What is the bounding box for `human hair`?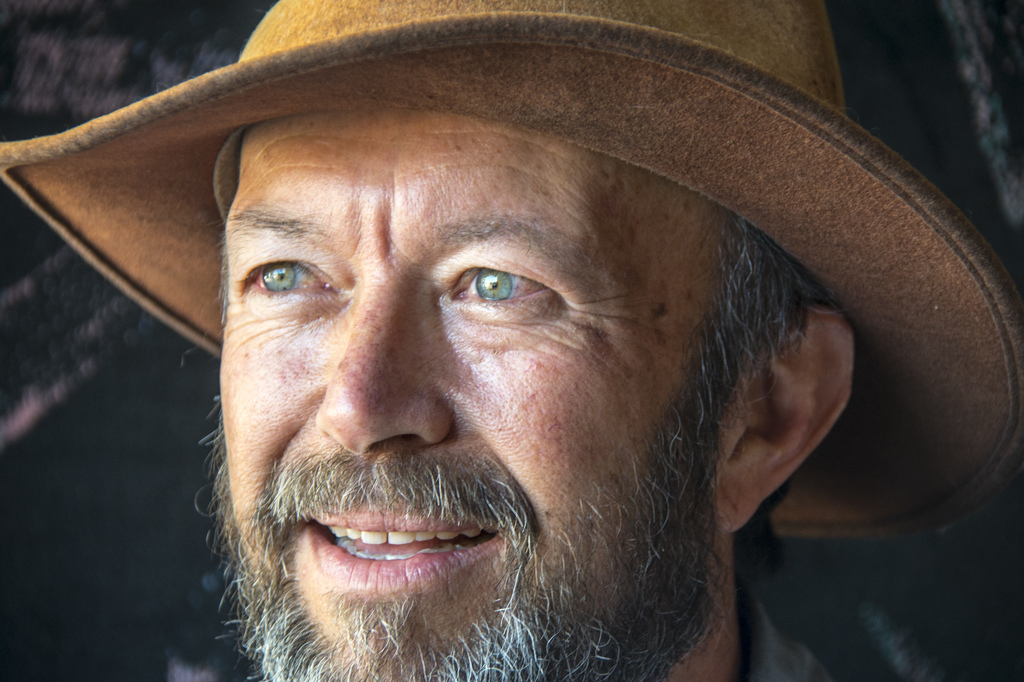
region(214, 213, 834, 400).
